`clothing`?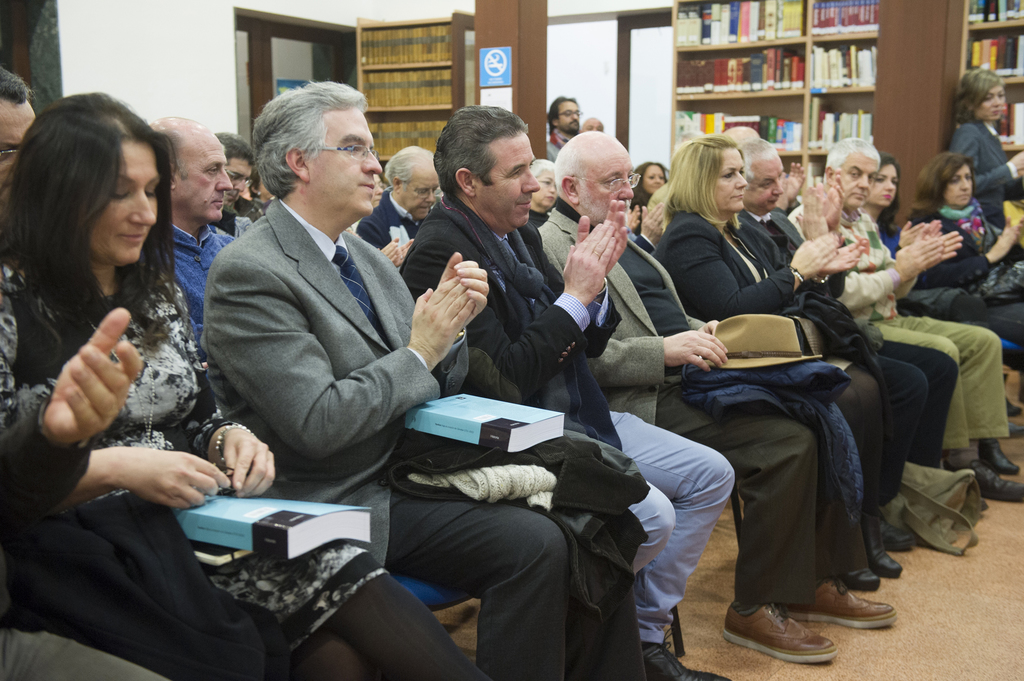
left=409, top=198, right=735, bottom=627
